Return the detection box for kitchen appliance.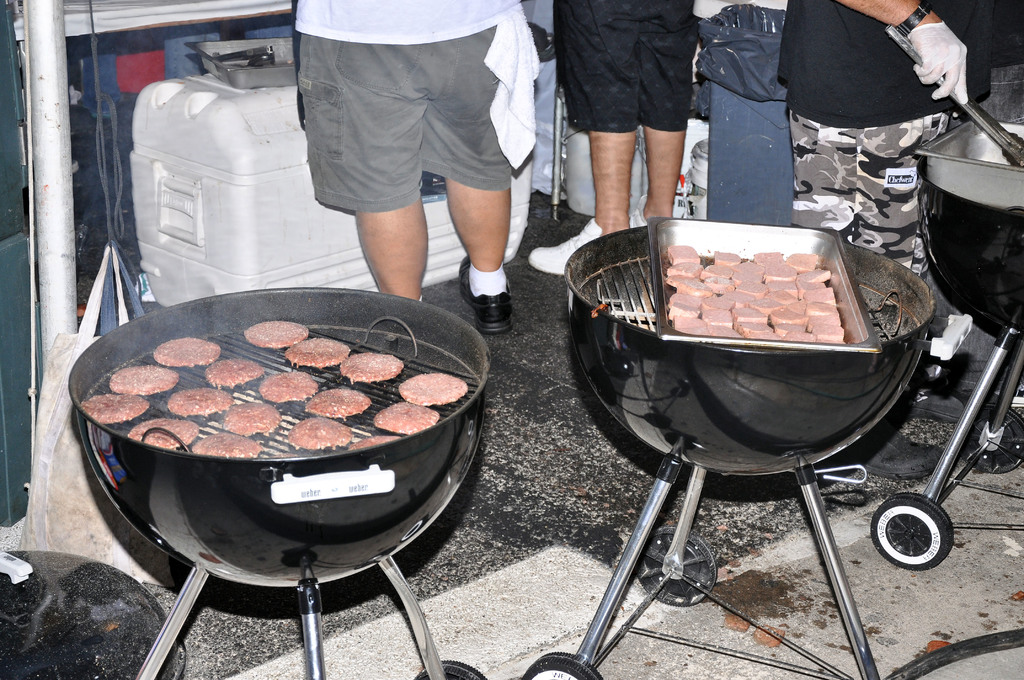
region(67, 287, 494, 679).
